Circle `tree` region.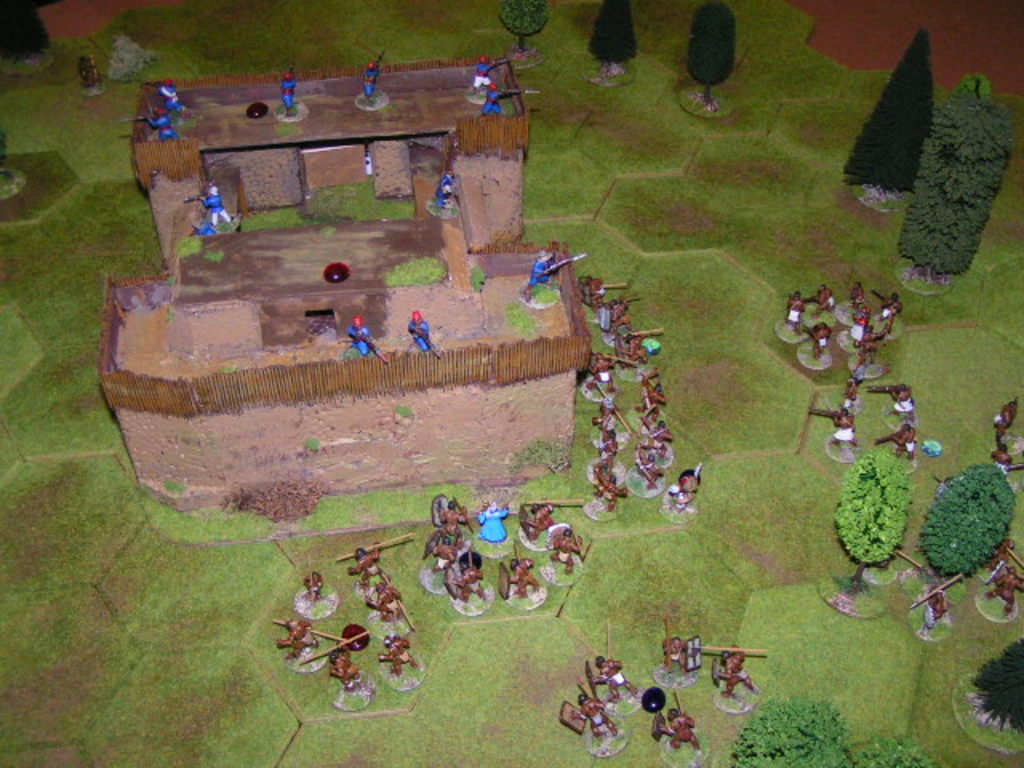
Region: l=499, t=0, r=550, b=56.
